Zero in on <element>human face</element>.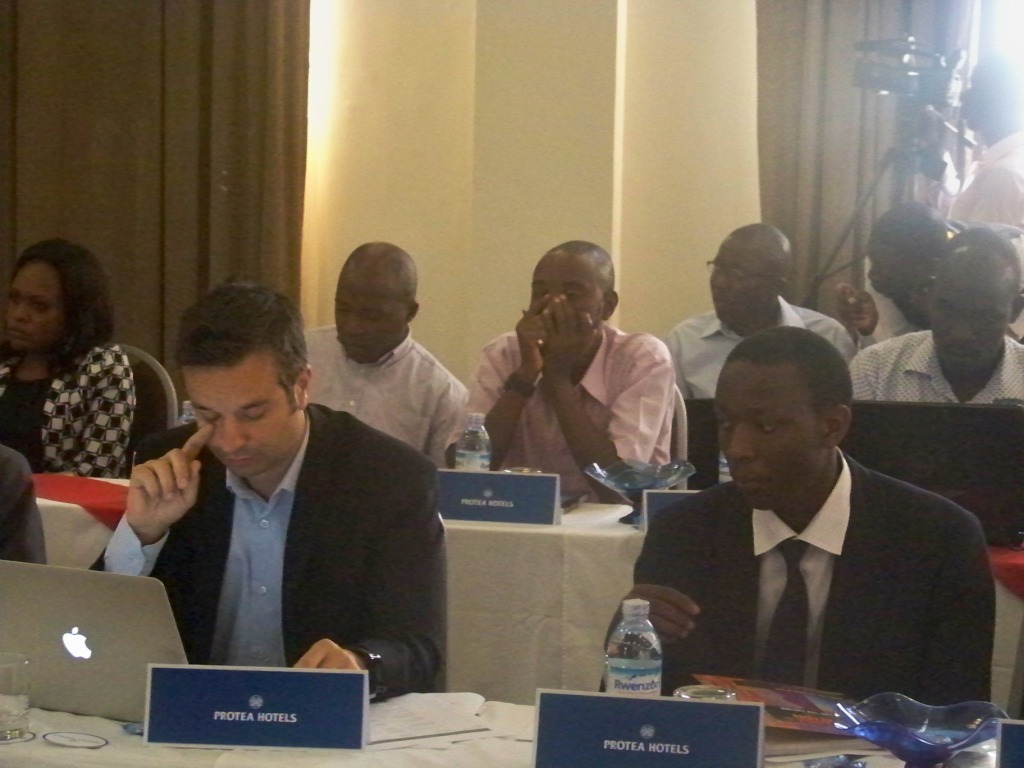
Zeroed in: BBox(171, 349, 297, 477).
